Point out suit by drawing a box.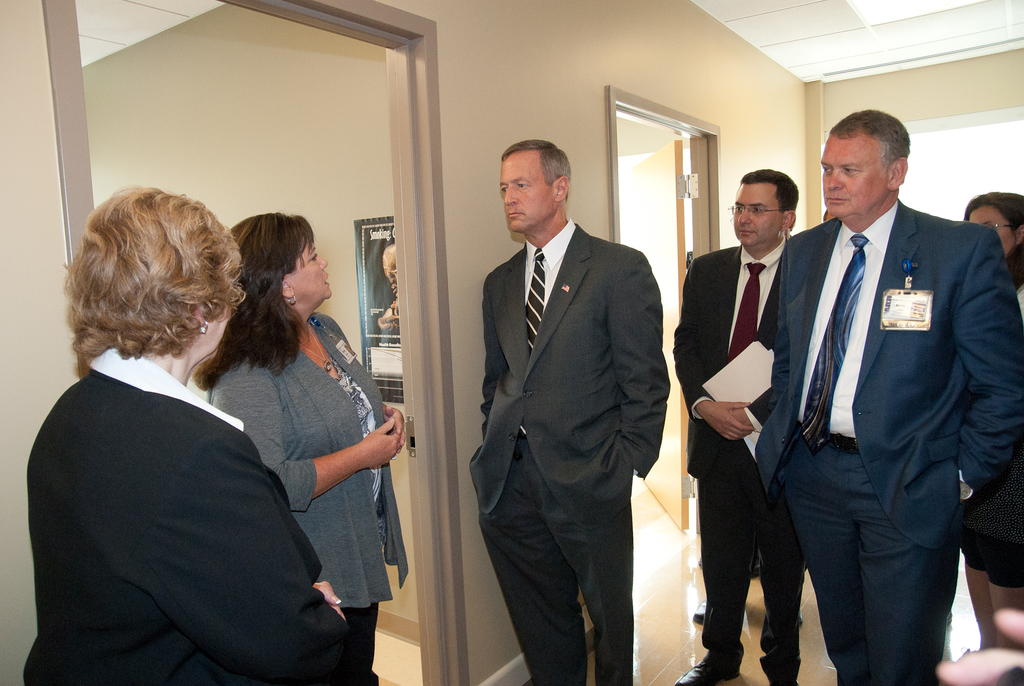
rect(461, 120, 680, 685).
